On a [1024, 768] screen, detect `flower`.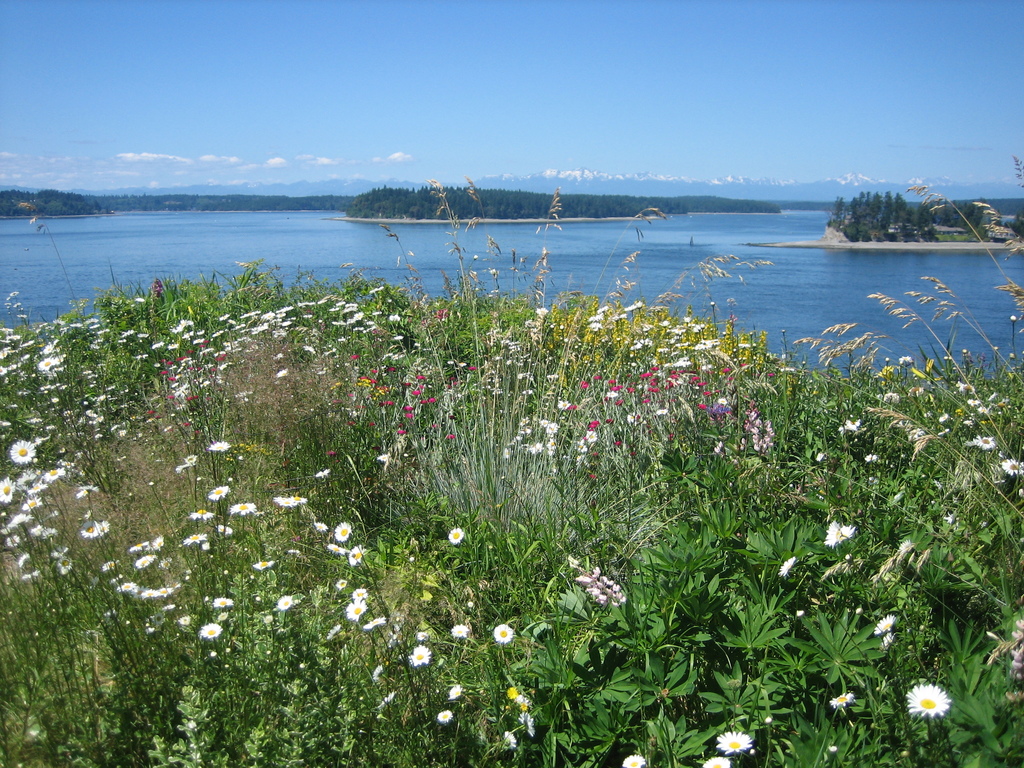
(x1=716, y1=725, x2=753, y2=755).
